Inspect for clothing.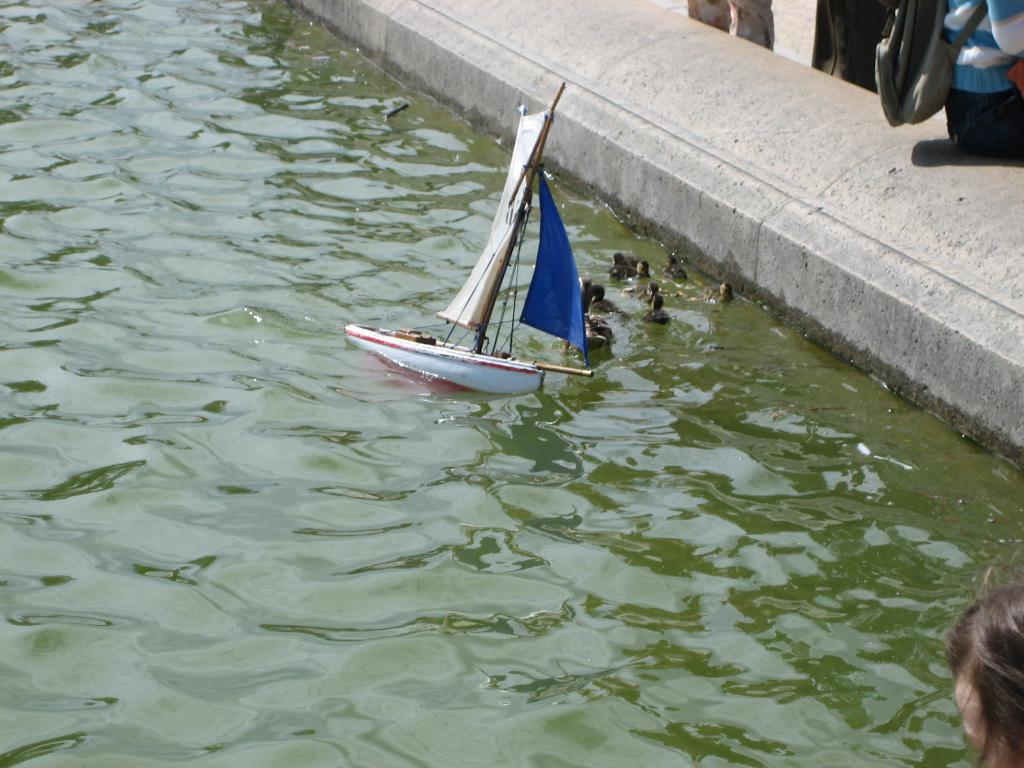
Inspection: x1=941 y1=0 x2=1023 y2=155.
